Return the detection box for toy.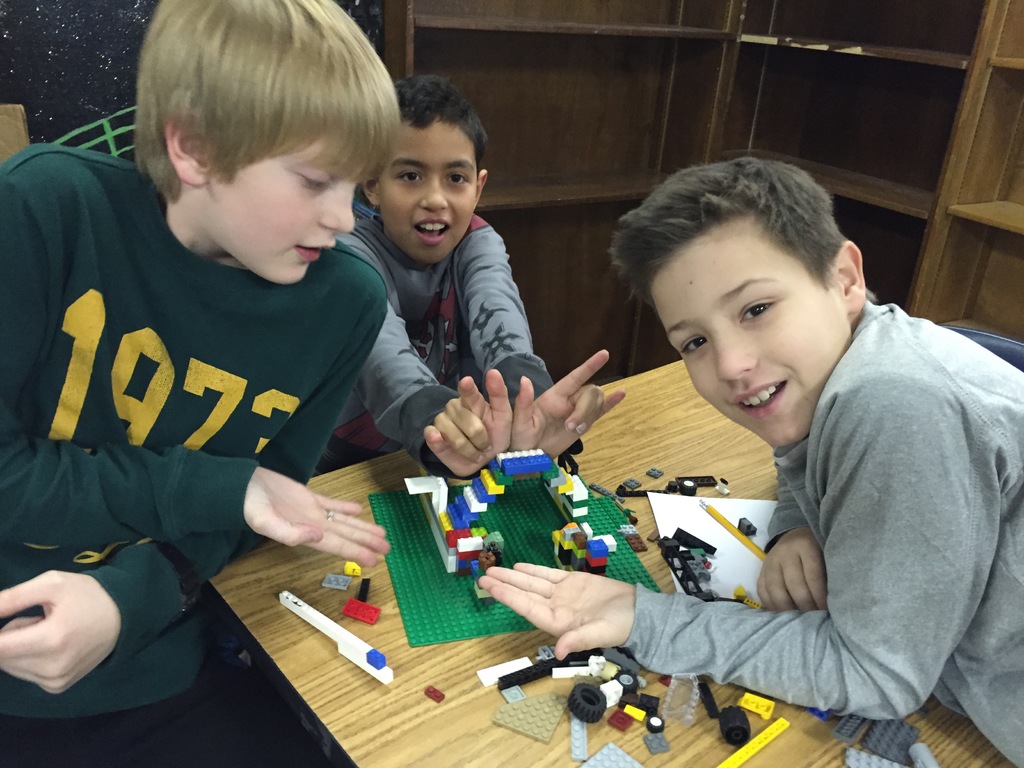
select_region(319, 572, 353, 596).
